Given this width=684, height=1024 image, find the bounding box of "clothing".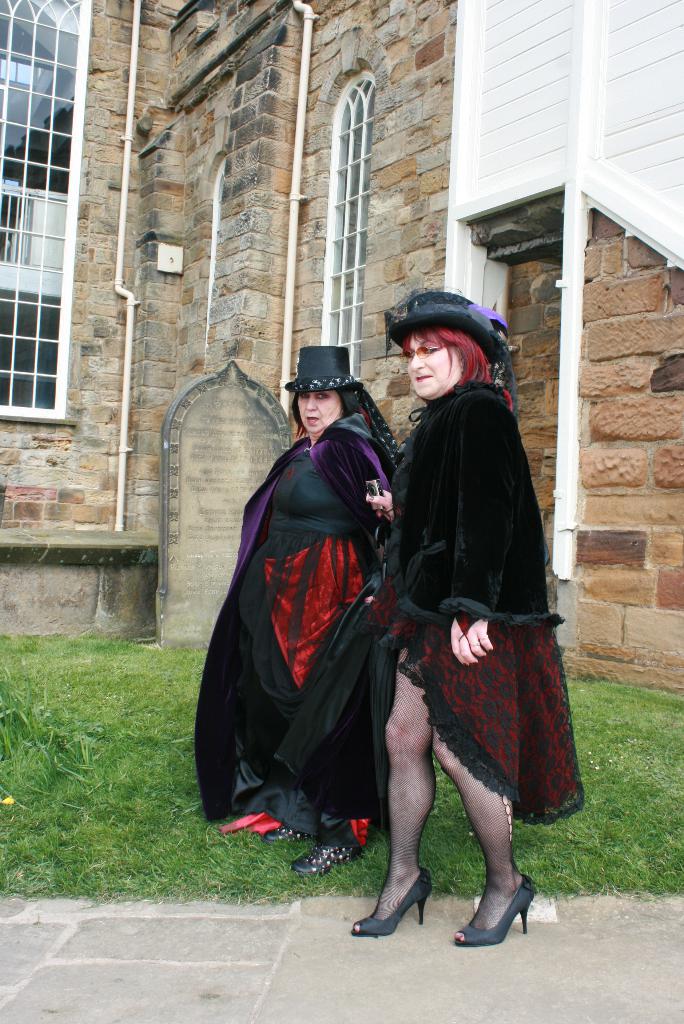
261 369 590 837.
